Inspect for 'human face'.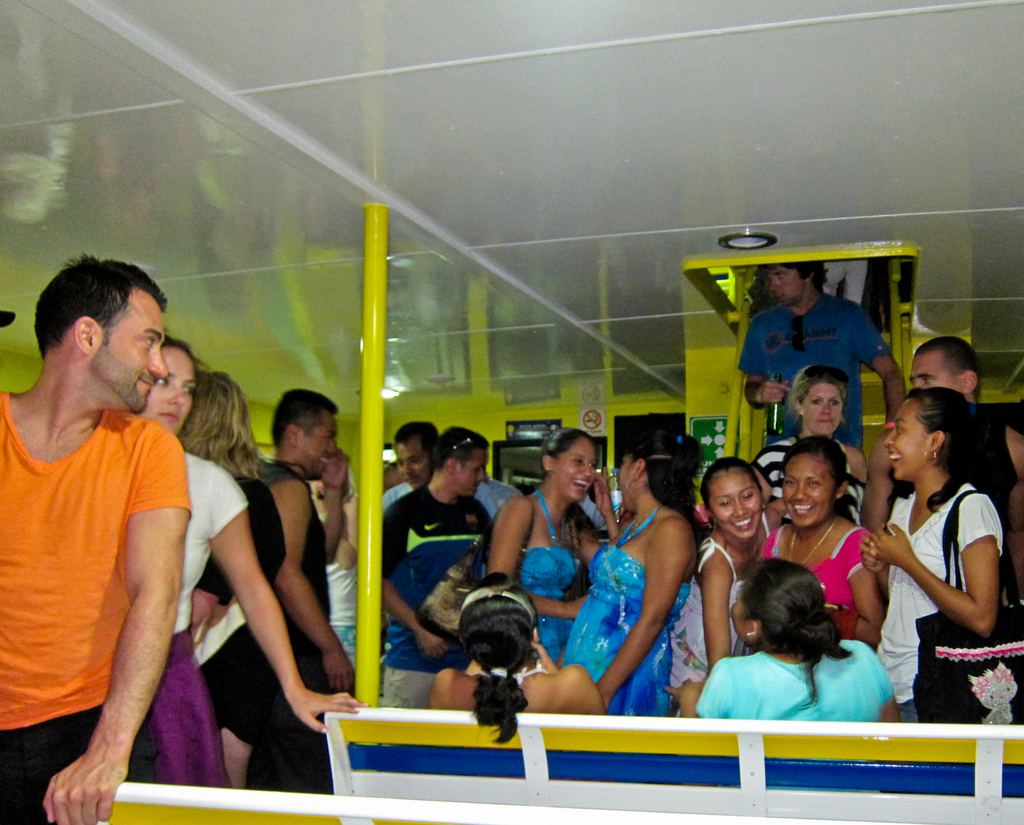
Inspection: select_region(782, 453, 837, 526).
